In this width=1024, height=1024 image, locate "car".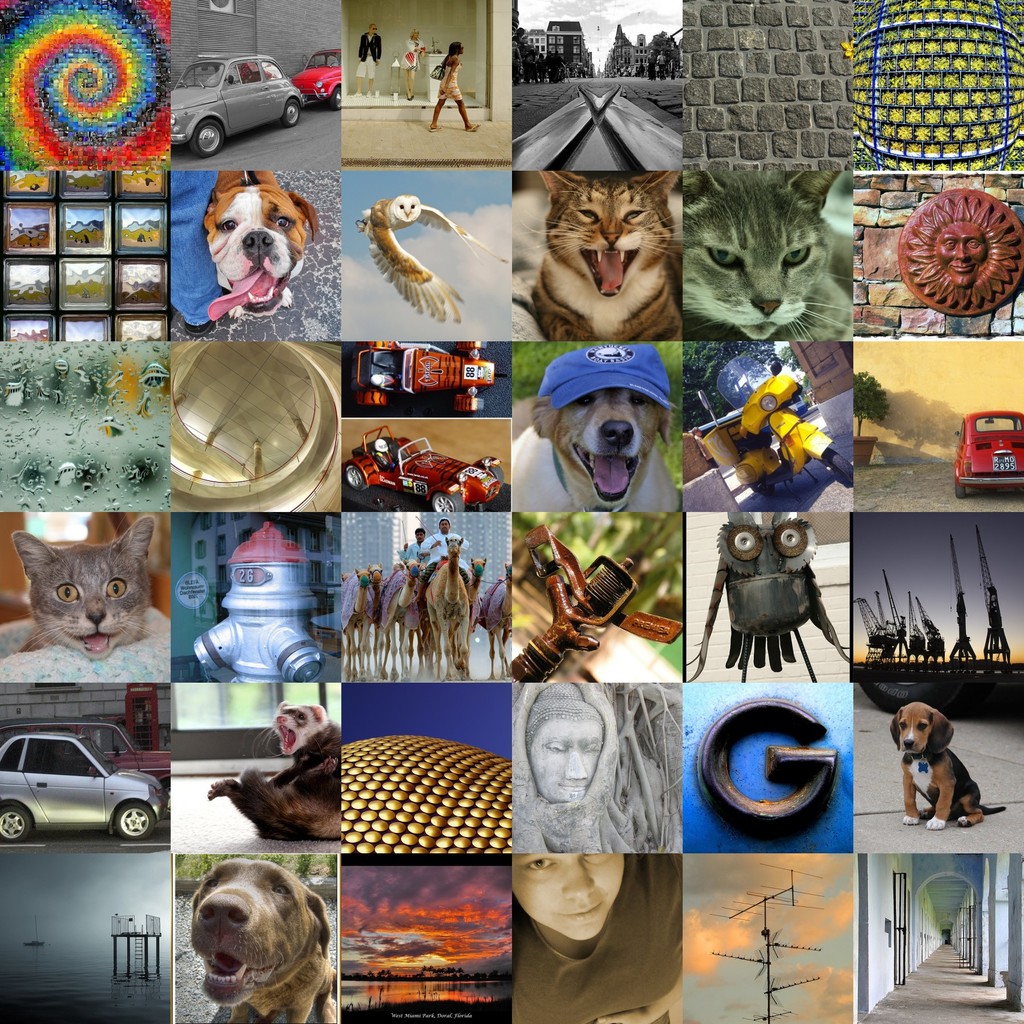
Bounding box: Rect(344, 337, 502, 417).
